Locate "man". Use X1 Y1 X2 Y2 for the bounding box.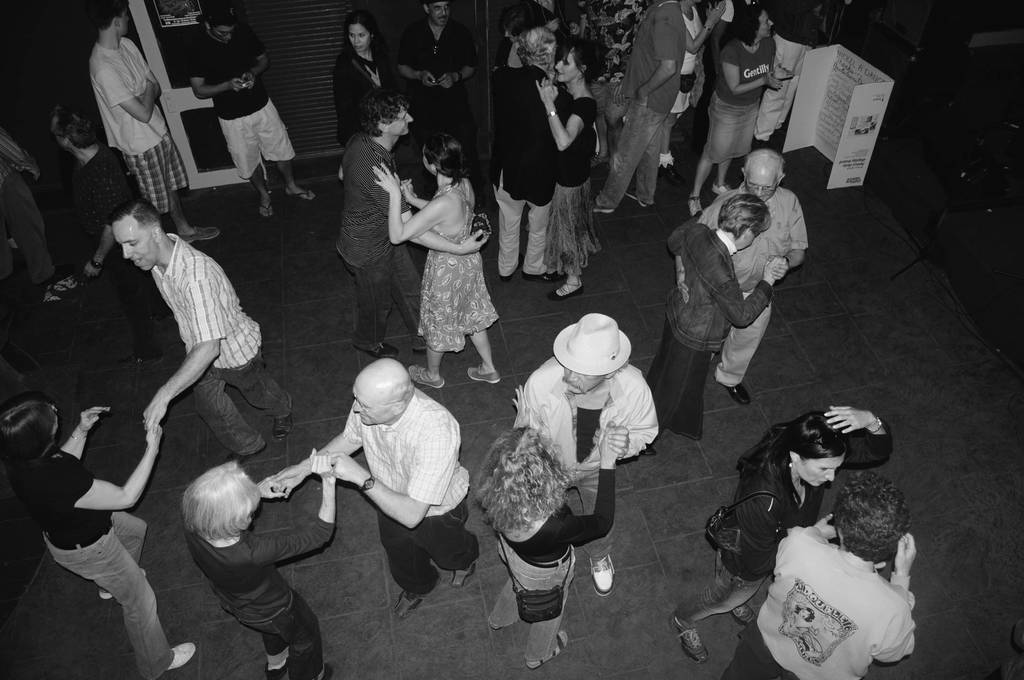
674 149 808 404.
